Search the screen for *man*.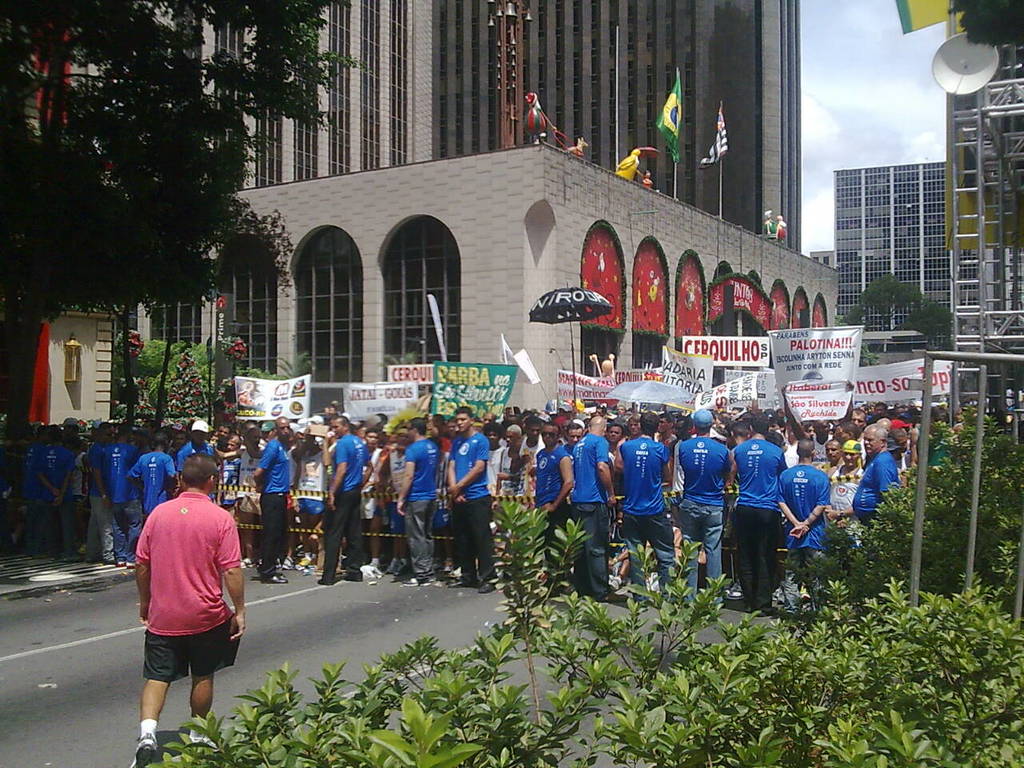
Found at detection(131, 452, 254, 758).
